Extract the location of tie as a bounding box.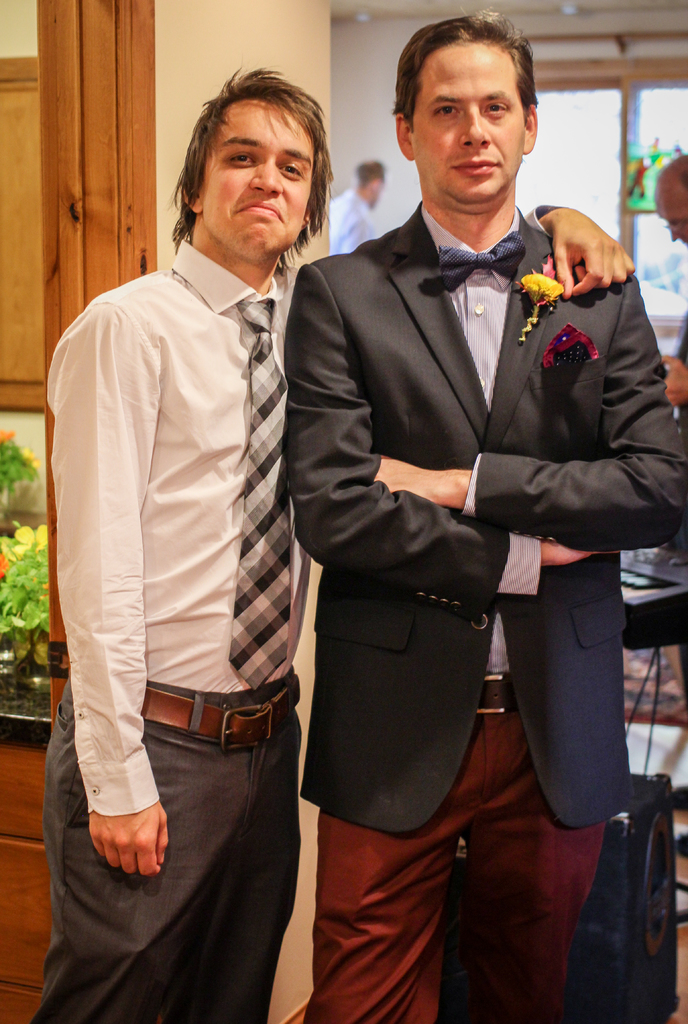
Rect(169, 271, 293, 696).
